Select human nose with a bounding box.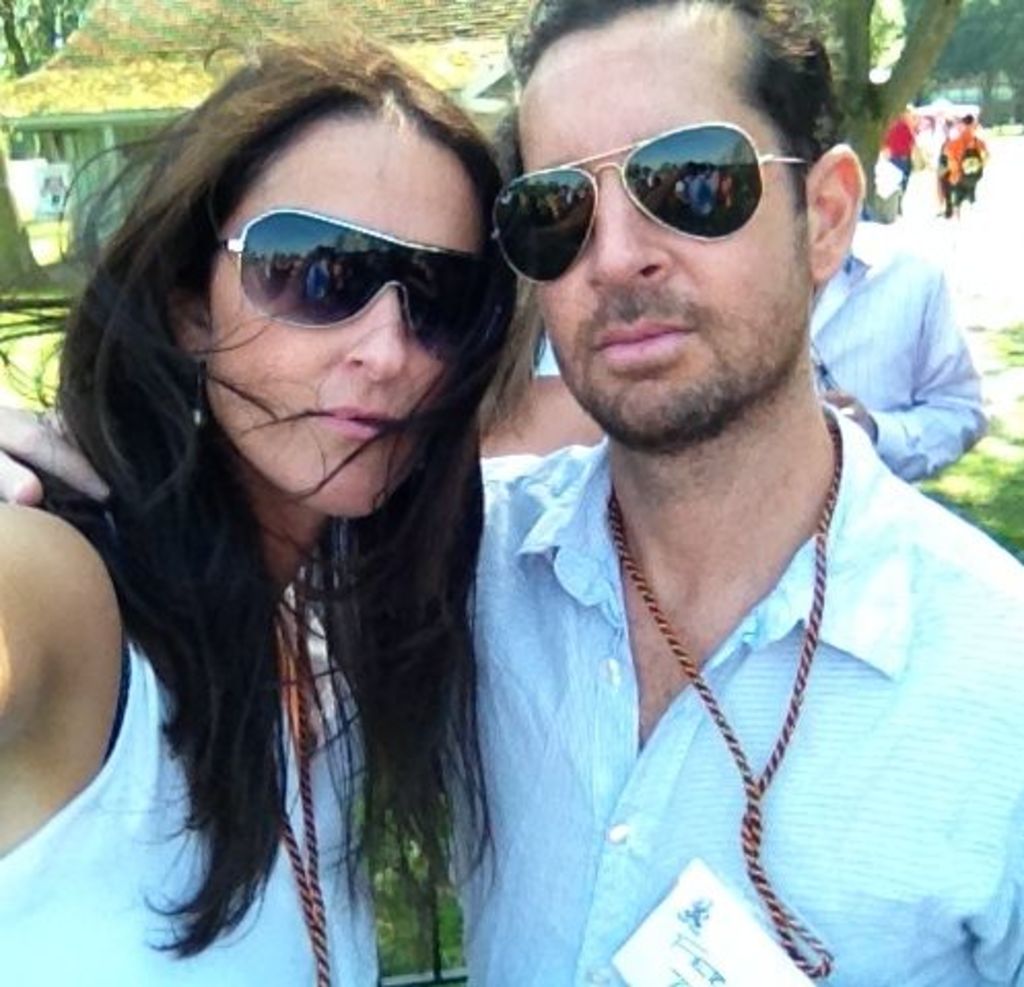
left=589, top=169, right=668, bottom=282.
